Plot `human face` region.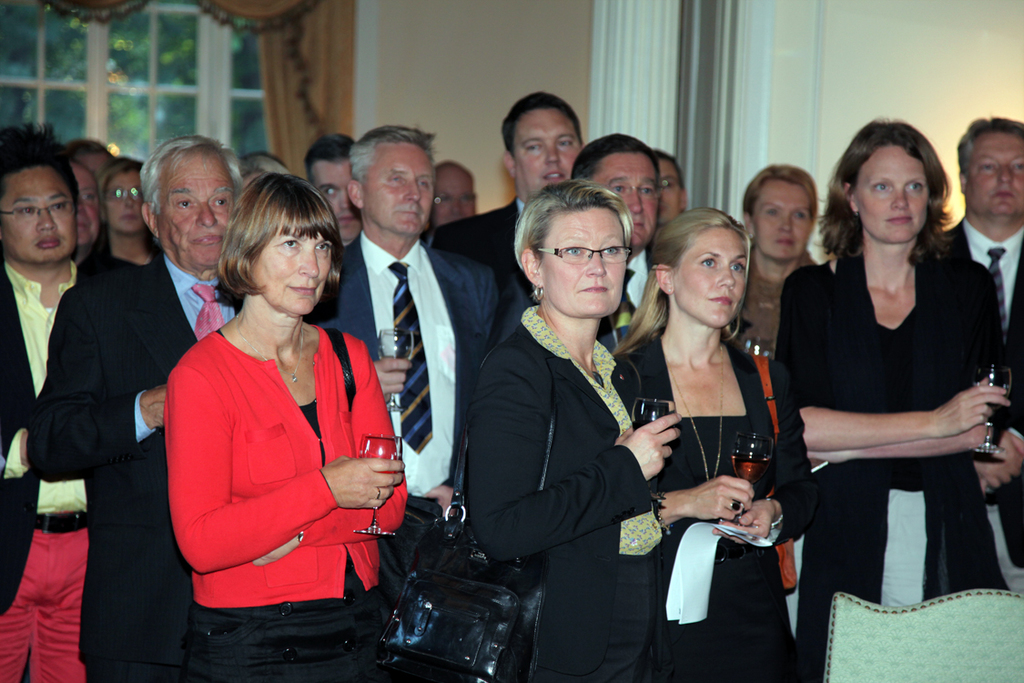
Plotted at bbox=[597, 149, 661, 245].
